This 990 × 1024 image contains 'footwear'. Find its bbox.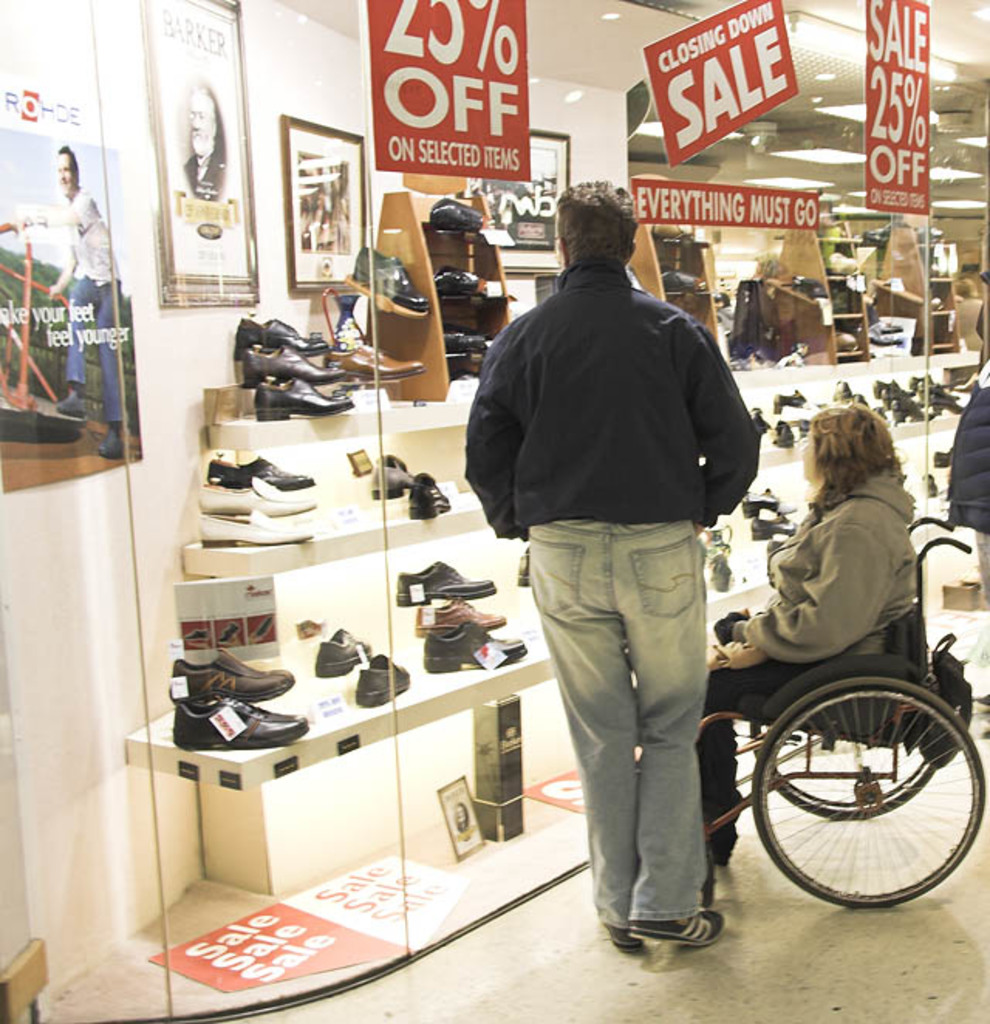
<bbox>396, 557, 498, 606</bbox>.
